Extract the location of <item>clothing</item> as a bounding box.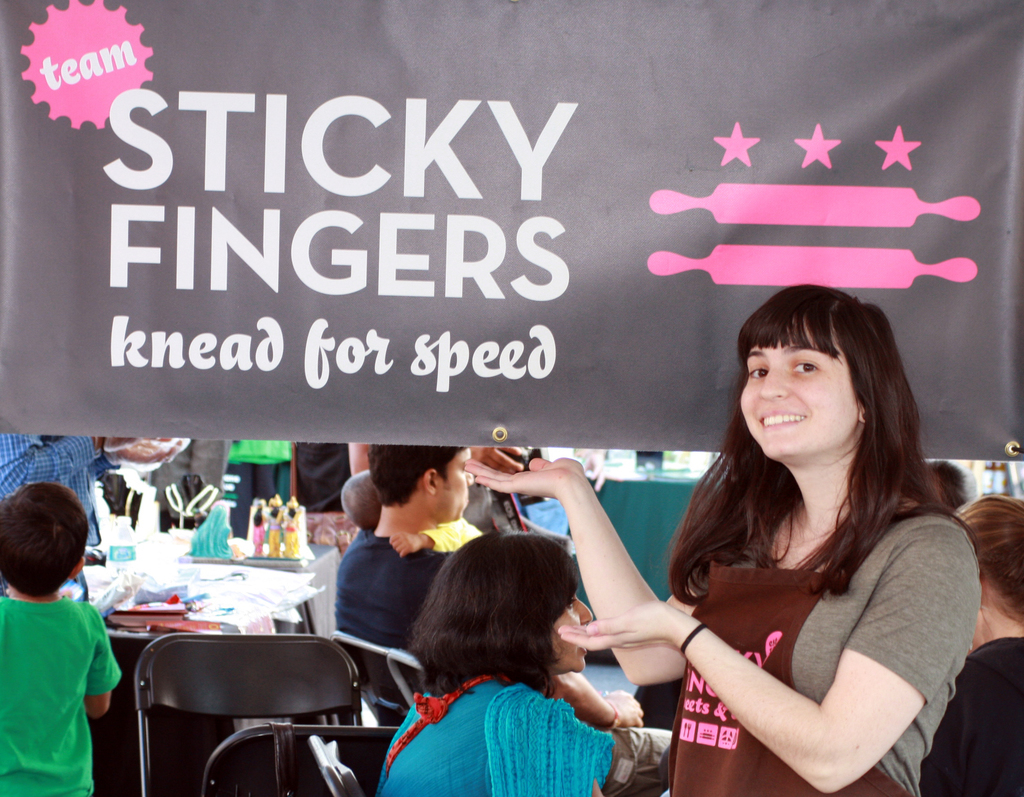
locate(0, 595, 124, 796).
